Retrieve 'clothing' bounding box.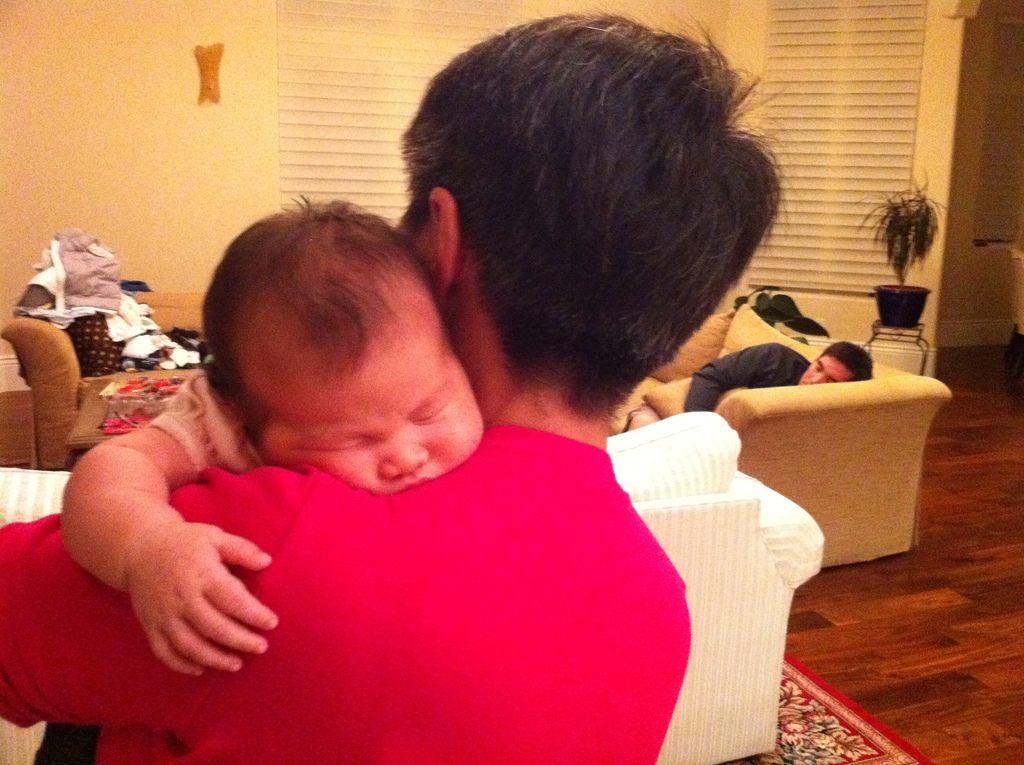
Bounding box: {"x1": 80, "y1": 388, "x2": 736, "y2": 740}.
